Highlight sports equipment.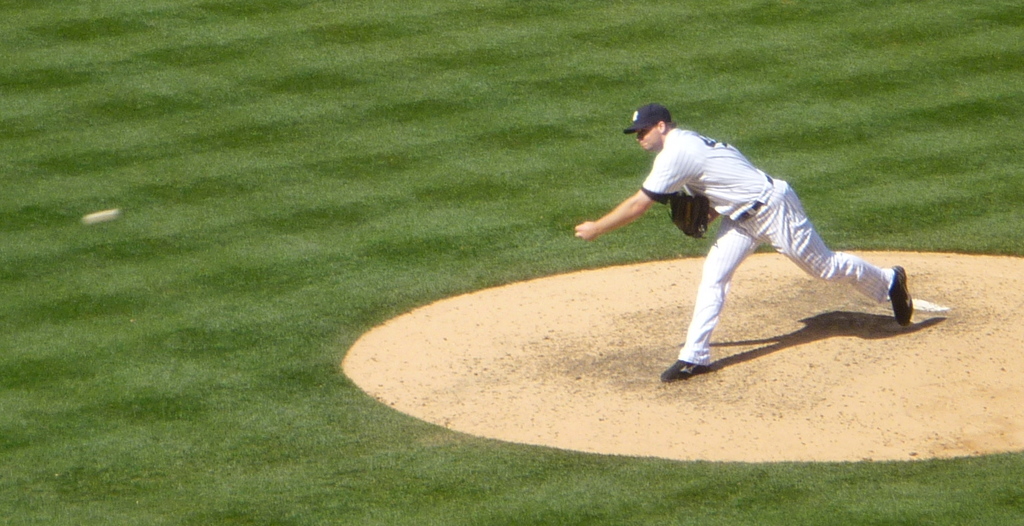
Highlighted region: bbox=[893, 266, 912, 329].
